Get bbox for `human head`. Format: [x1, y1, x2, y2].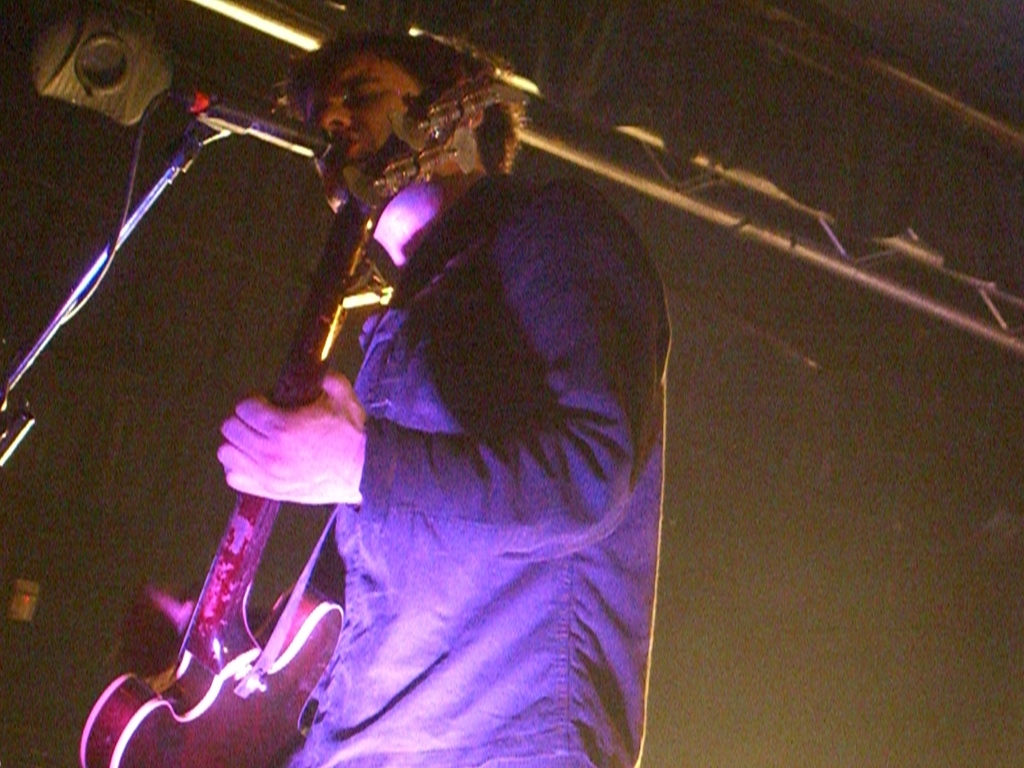
[300, 36, 533, 229].
